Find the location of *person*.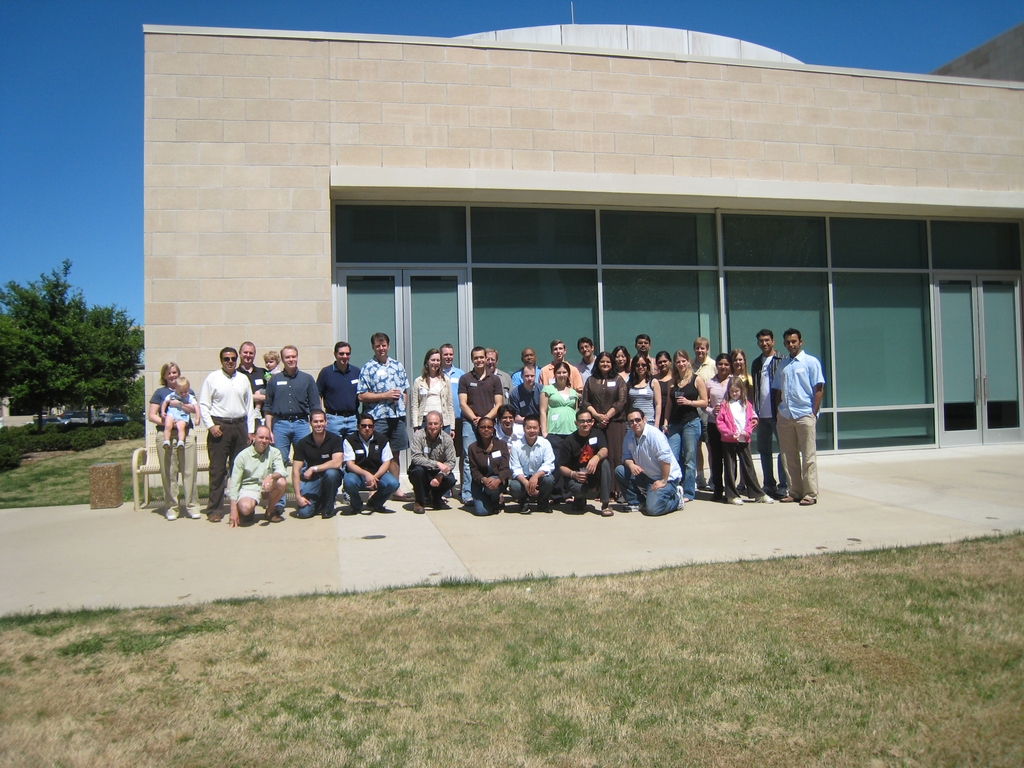
Location: 770 331 823 507.
